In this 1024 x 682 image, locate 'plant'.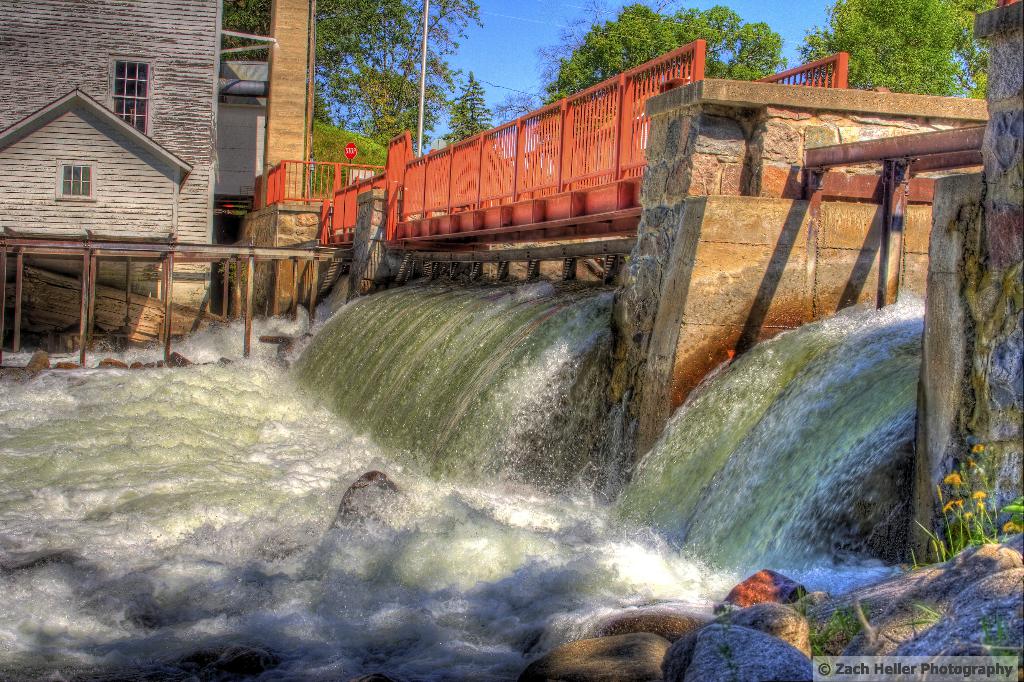
Bounding box: detection(966, 610, 1015, 681).
